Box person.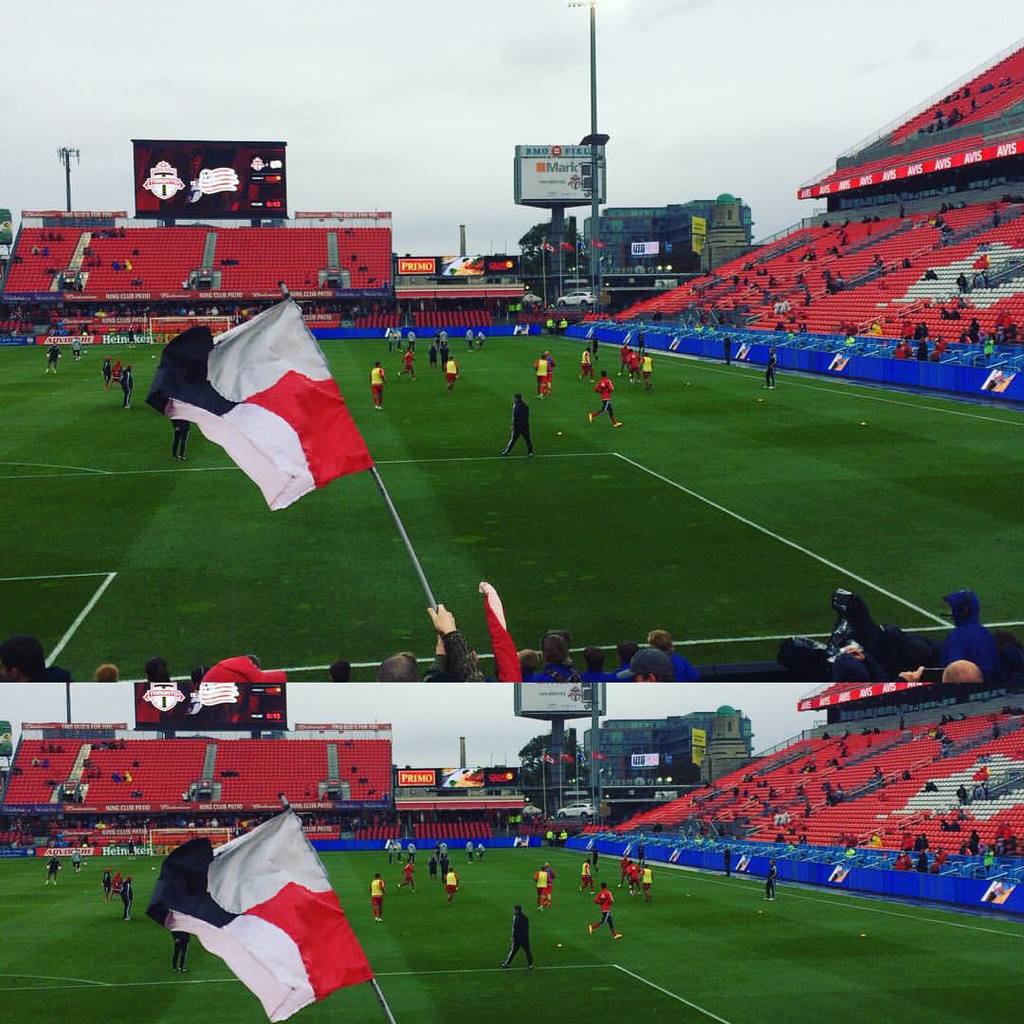
box=[941, 334, 942, 358].
